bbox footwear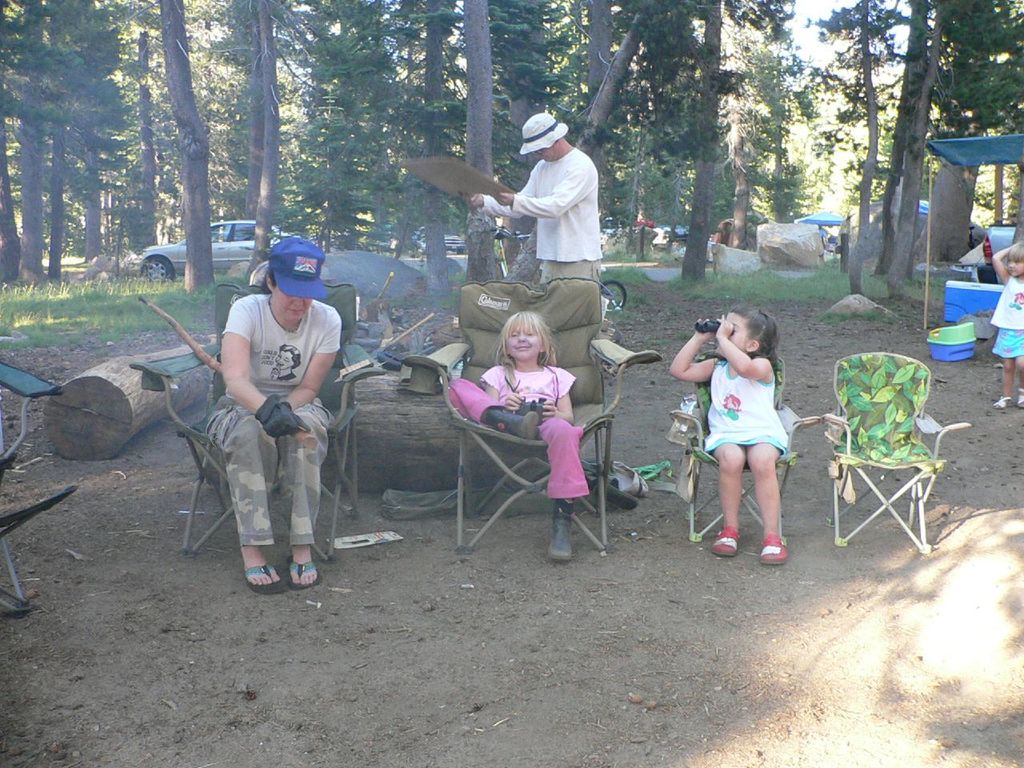
(708,526,738,558)
